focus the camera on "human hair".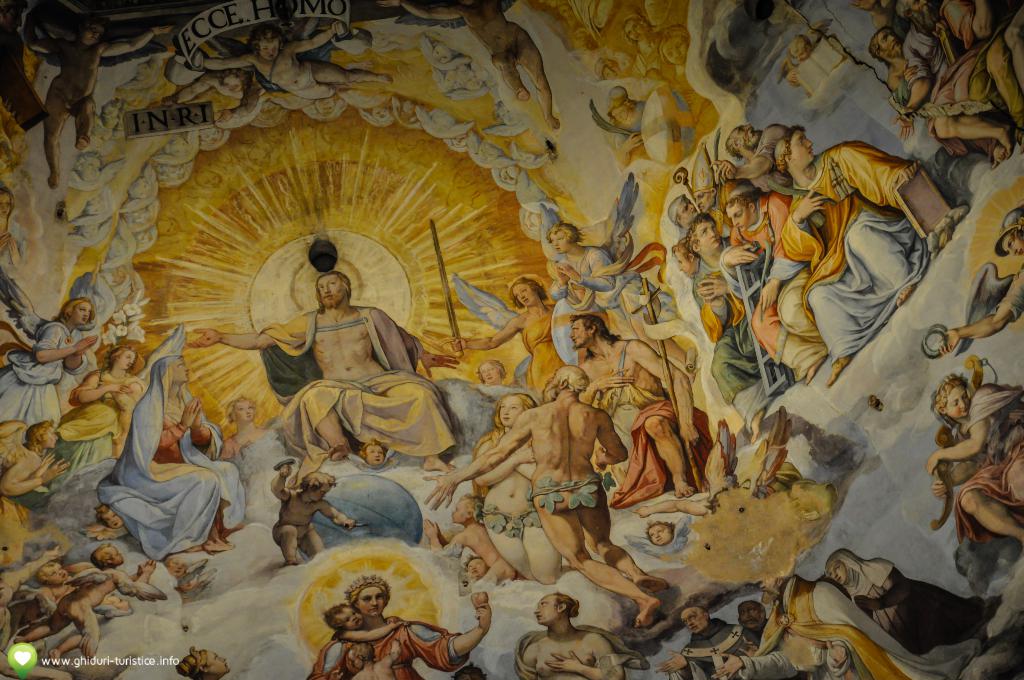
Focus region: 655 23 690 62.
